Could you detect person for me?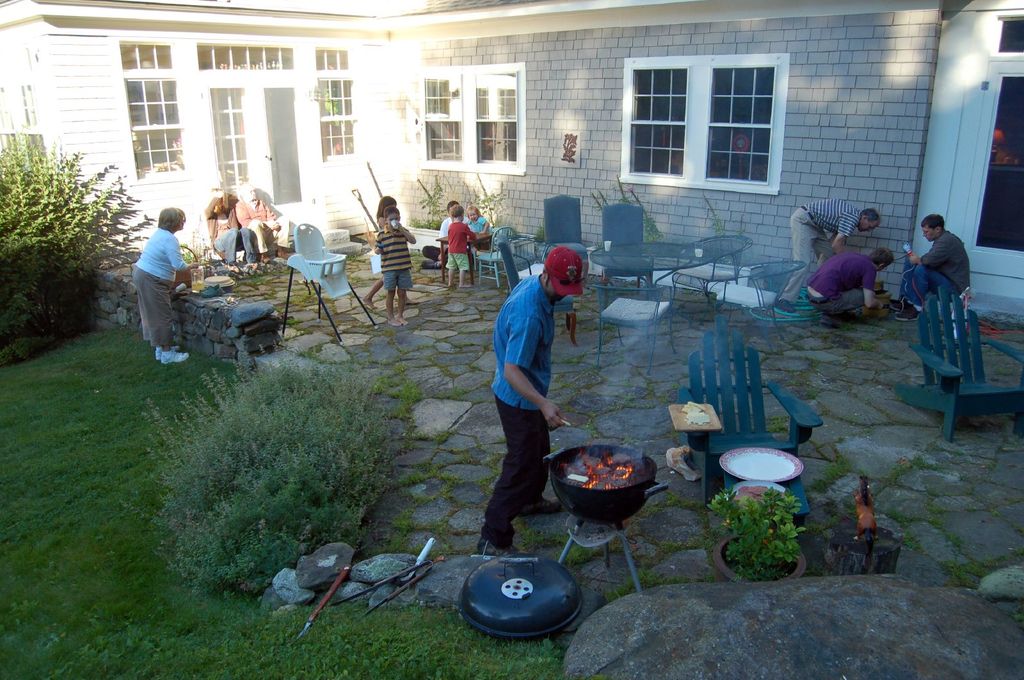
Detection result: (left=130, top=203, right=207, bottom=365).
